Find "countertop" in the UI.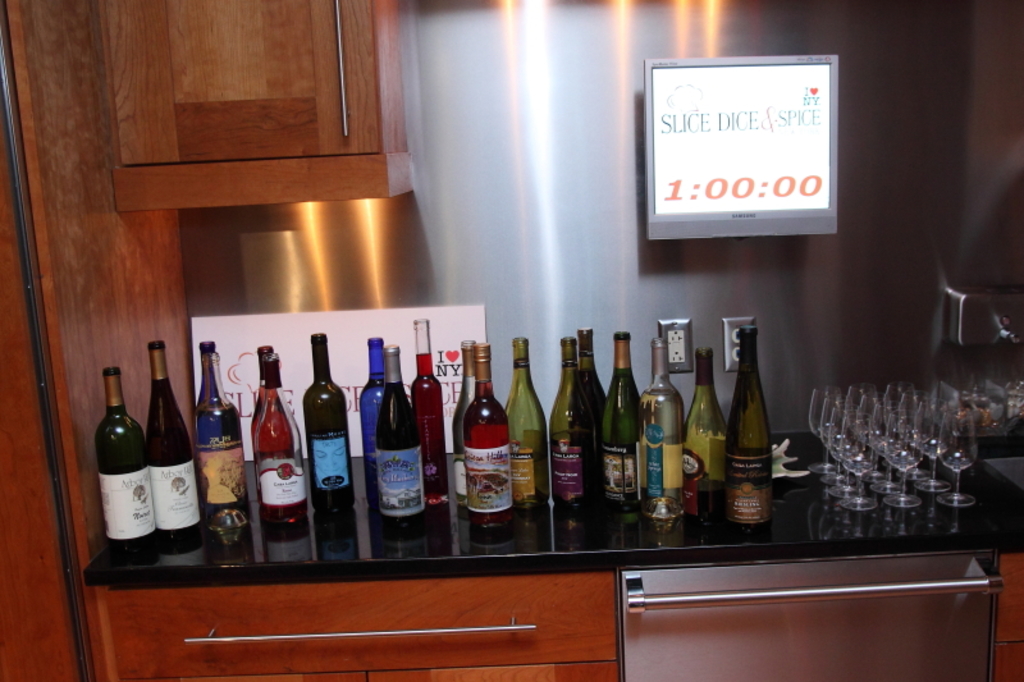
UI element at (x1=79, y1=424, x2=1023, y2=679).
